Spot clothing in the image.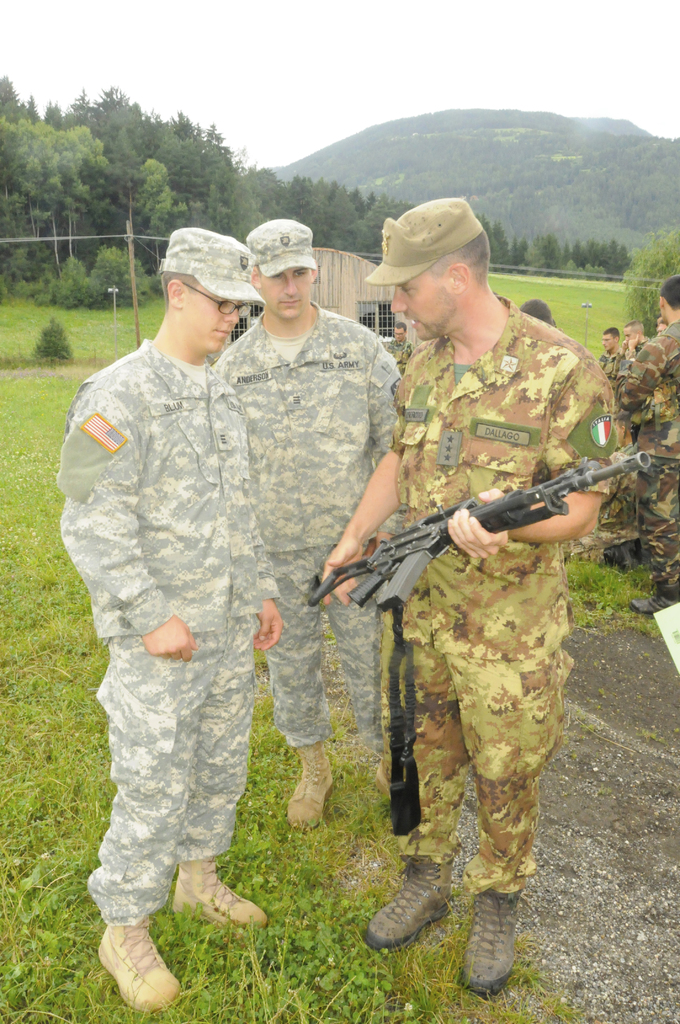
clothing found at locate(384, 286, 622, 906).
